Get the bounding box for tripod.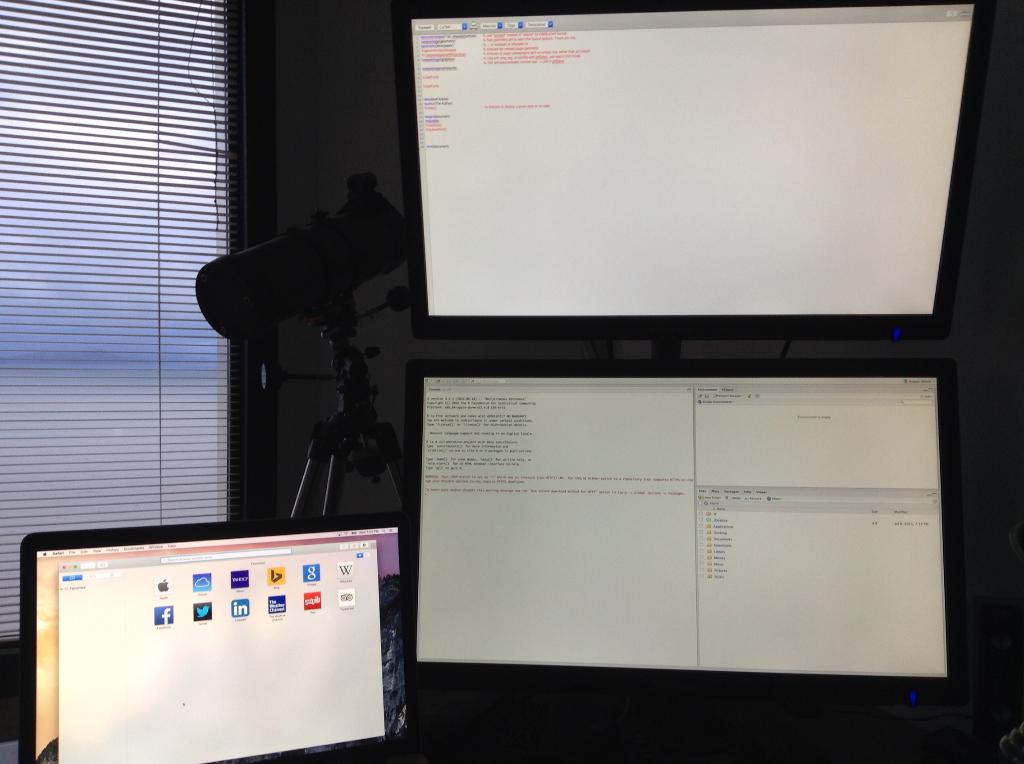
BBox(268, 314, 395, 534).
